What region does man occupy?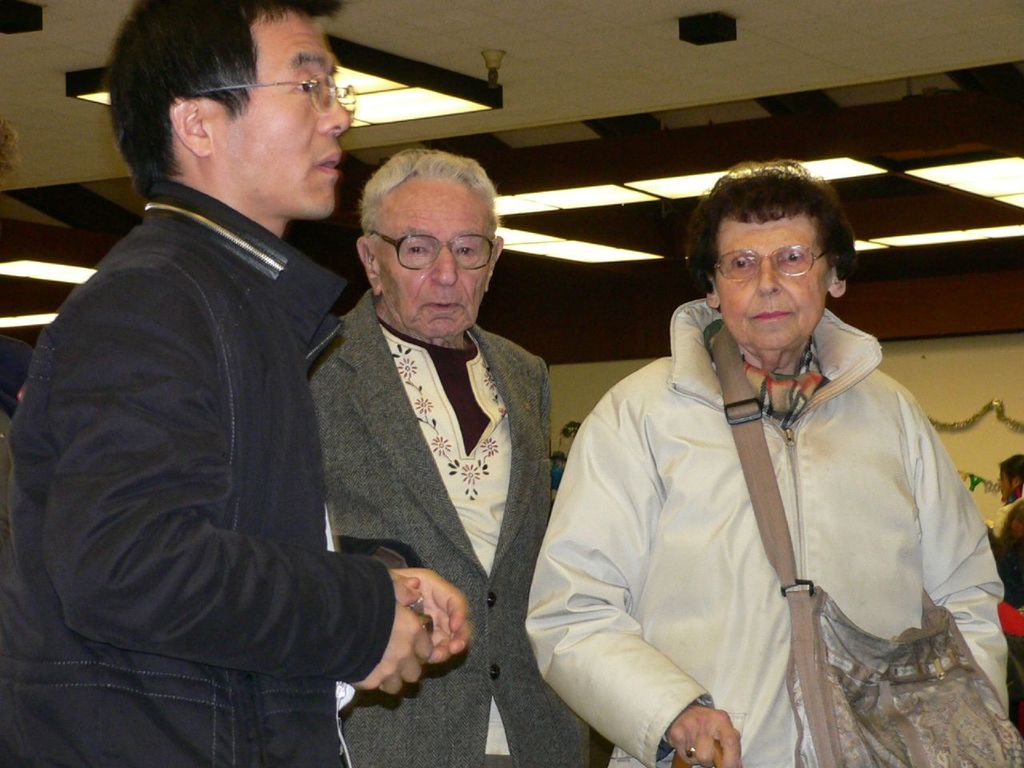
[left=306, top=146, right=608, bottom=767].
